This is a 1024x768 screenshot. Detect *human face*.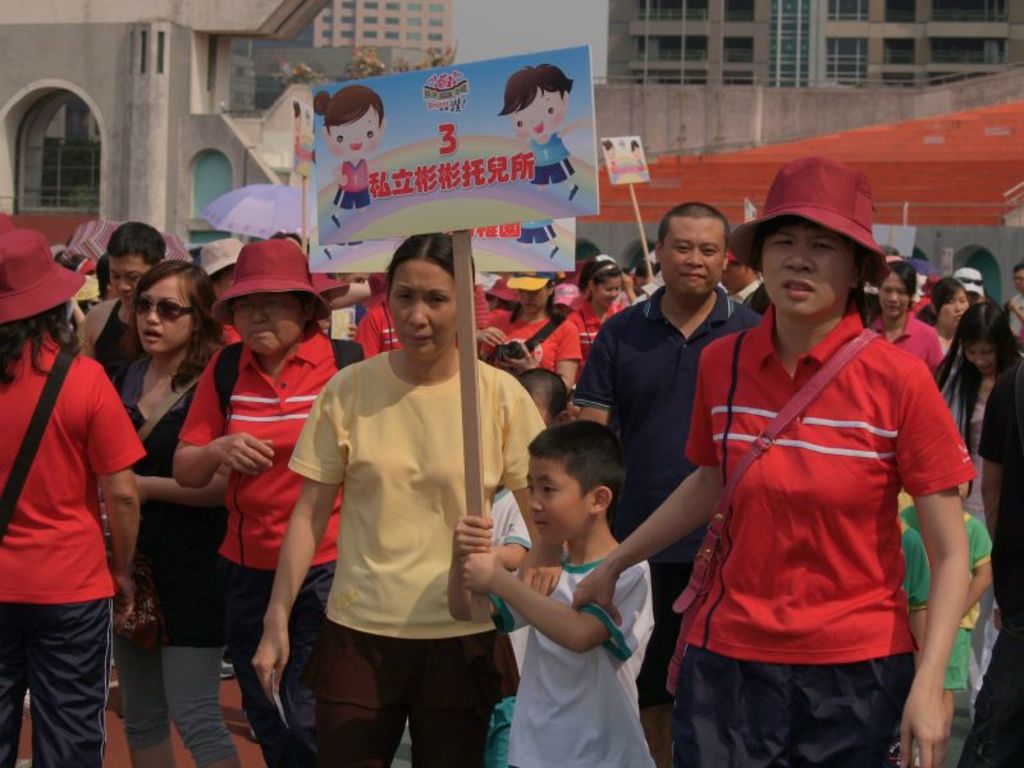
pyautogui.locateOnScreen(596, 273, 625, 307).
